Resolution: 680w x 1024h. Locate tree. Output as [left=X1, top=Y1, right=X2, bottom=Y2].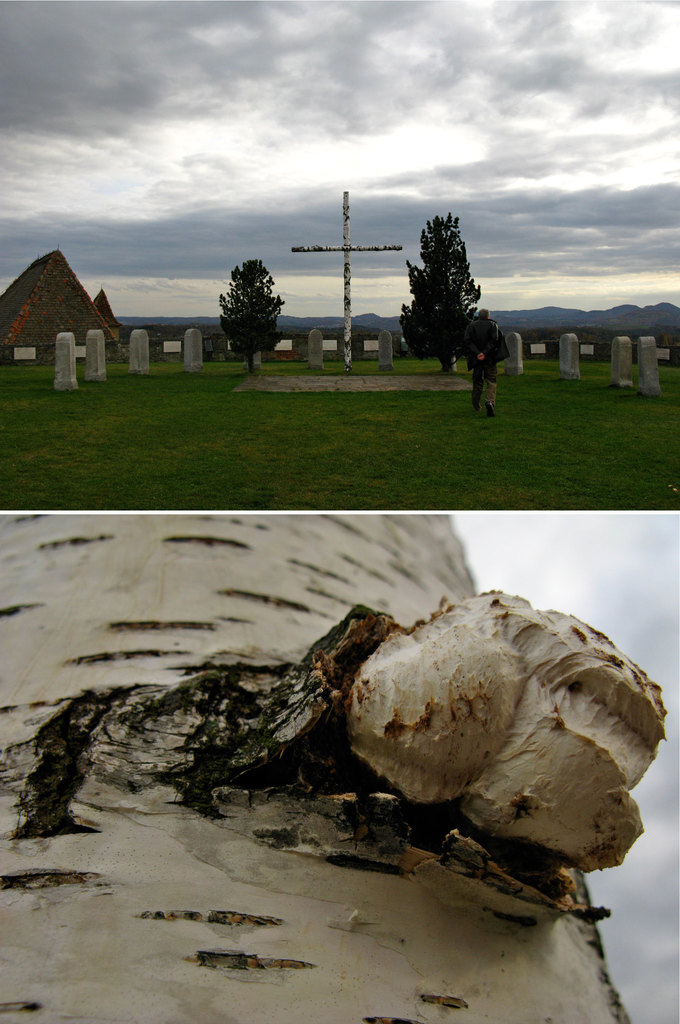
[left=403, top=187, right=495, bottom=371].
